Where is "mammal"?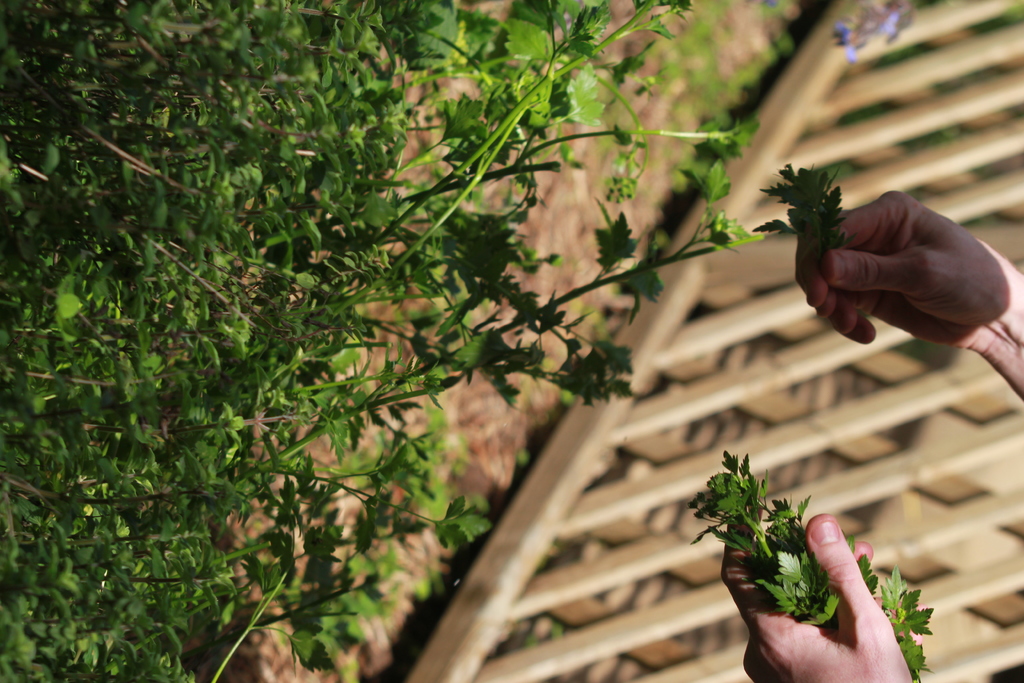
box(716, 188, 1012, 682).
